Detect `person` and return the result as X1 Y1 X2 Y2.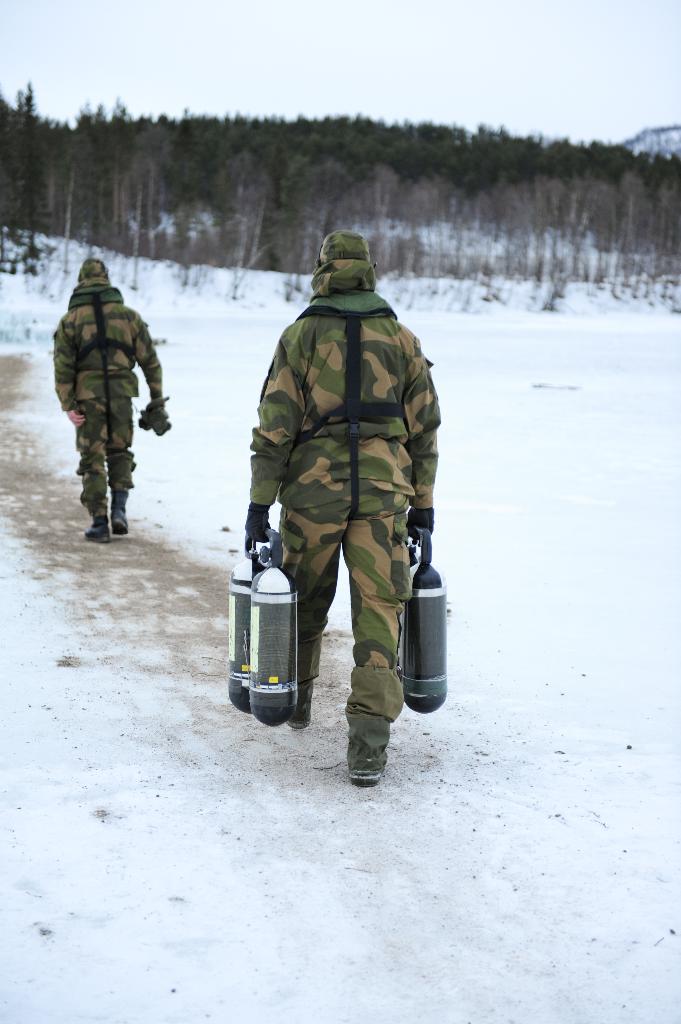
51 254 168 540.
